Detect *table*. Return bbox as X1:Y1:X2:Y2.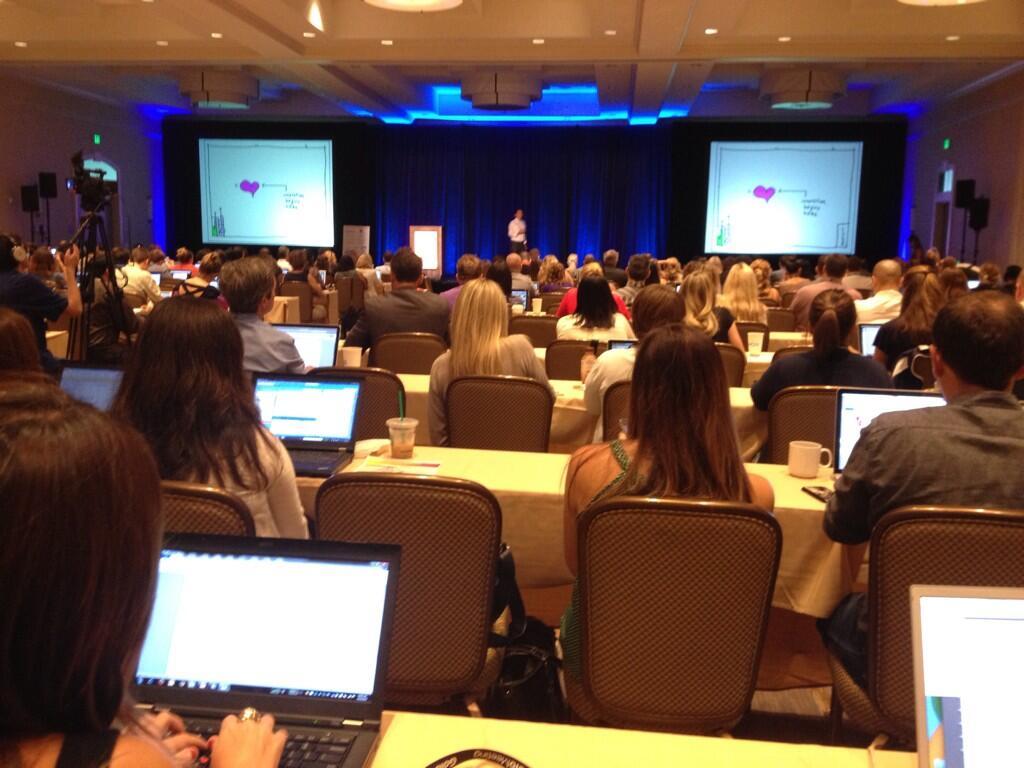
742:348:777:384.
